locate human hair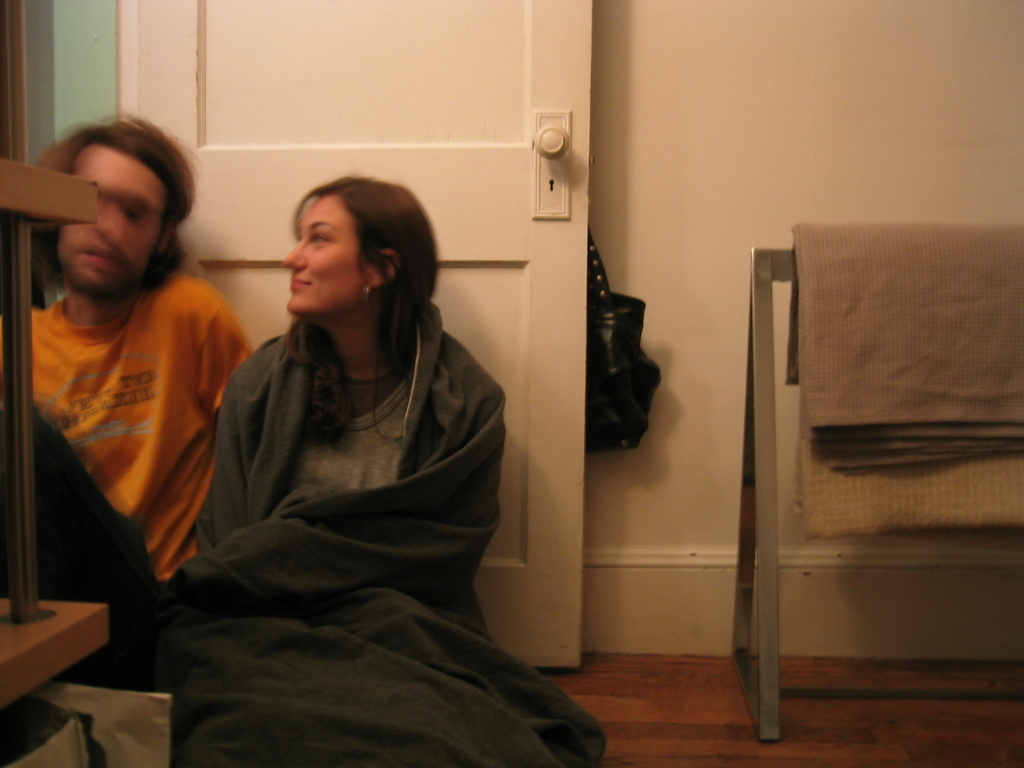
pyautogui.locateOnScreen(28, 110, 199, 293)
